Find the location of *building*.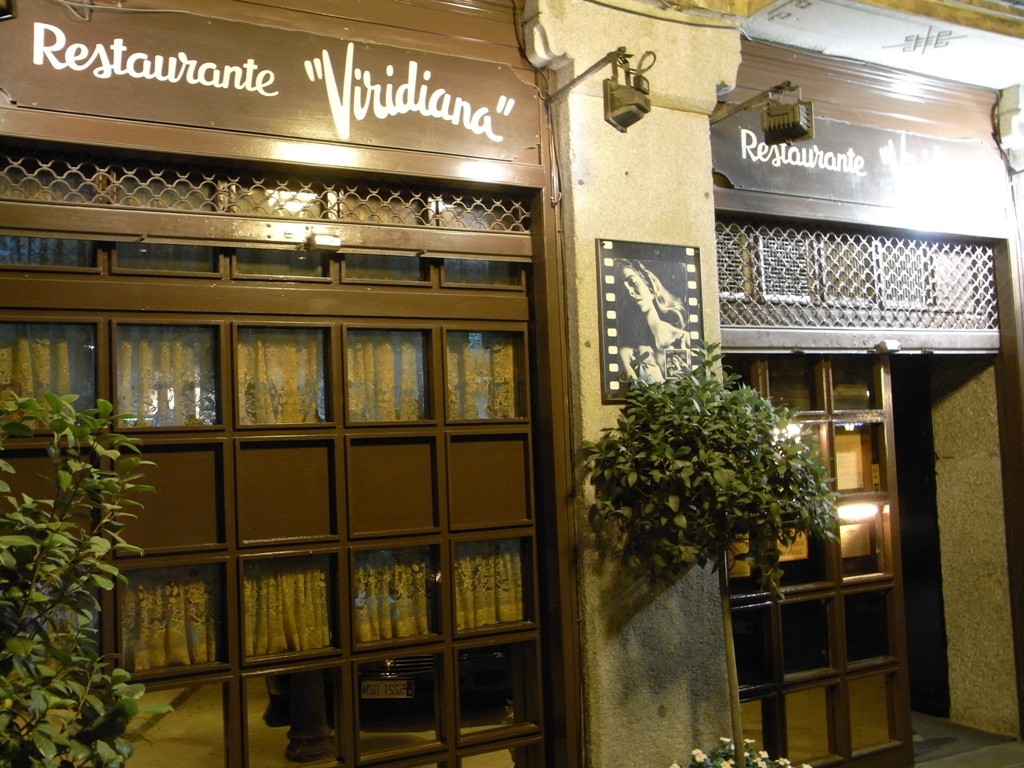
Location: (0,0,1023,767).
